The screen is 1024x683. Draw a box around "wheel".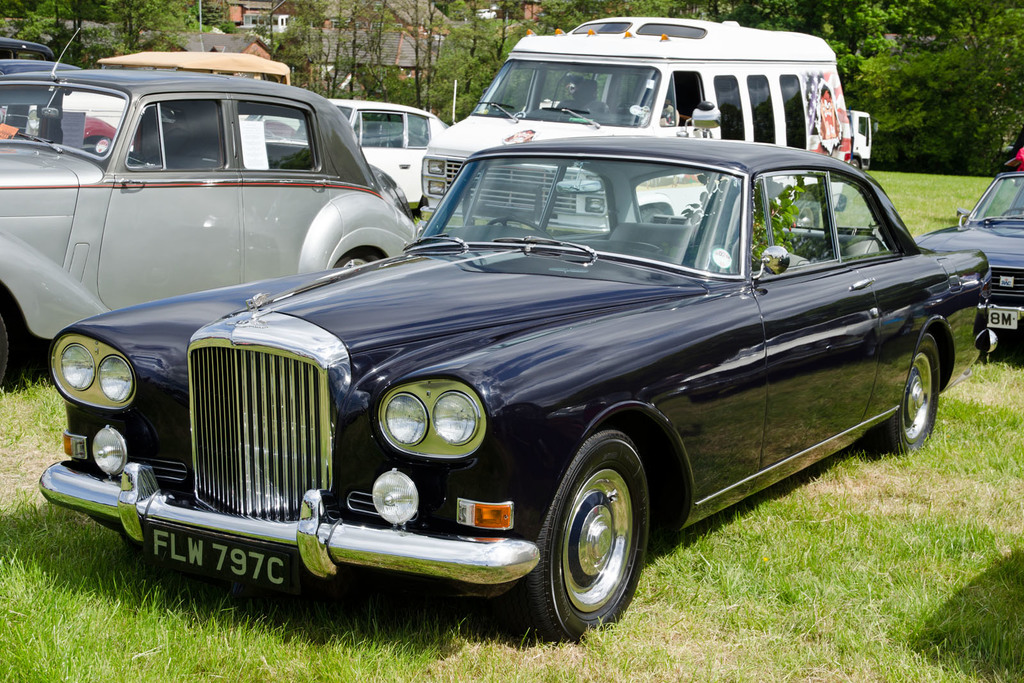
490:214:553:239.
